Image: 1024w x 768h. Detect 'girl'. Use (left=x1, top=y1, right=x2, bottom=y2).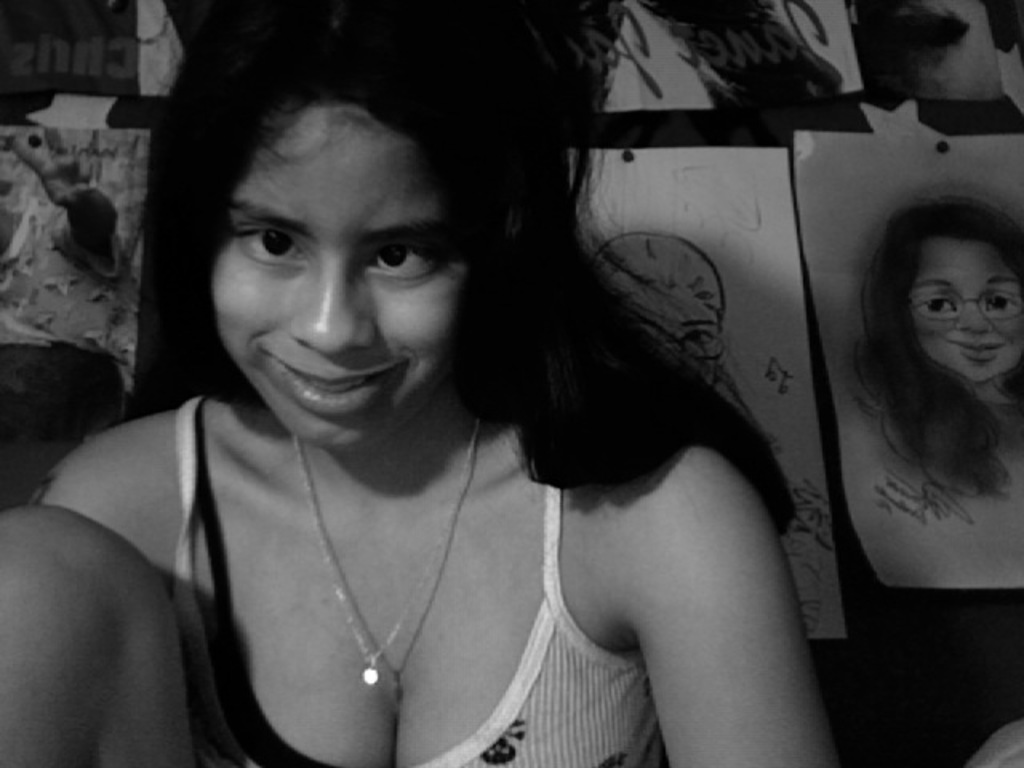
(left=0, top=0, right=842, bottom=766).
